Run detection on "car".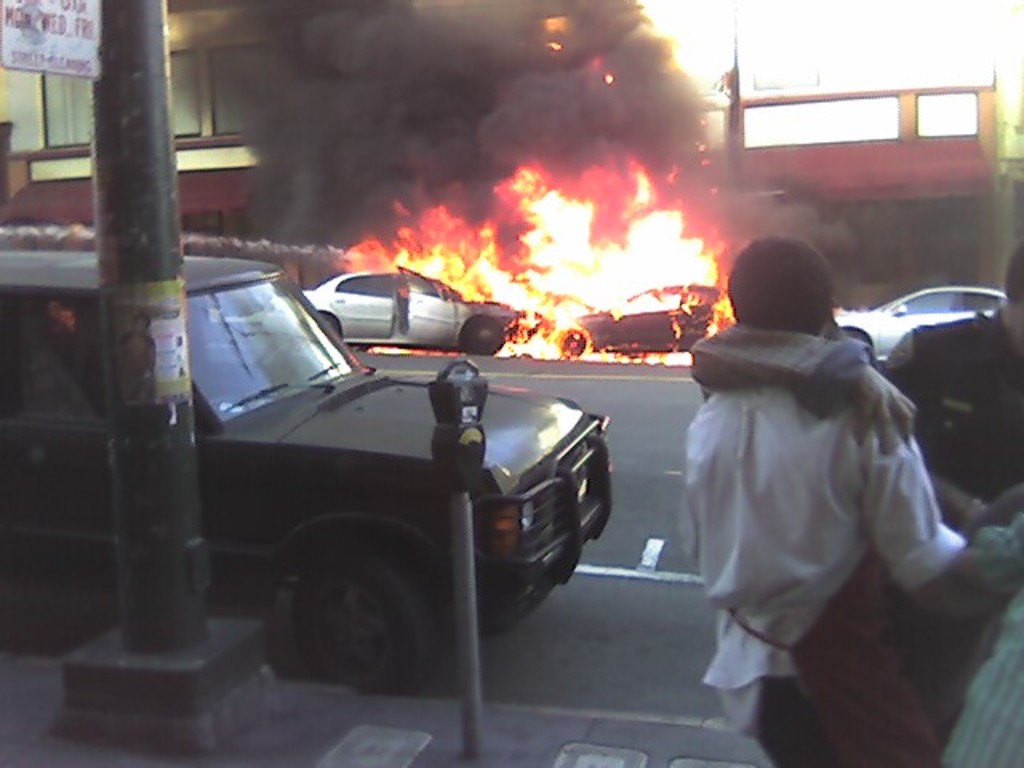
Result: left=555, top=277, right=720, bottom=360.
